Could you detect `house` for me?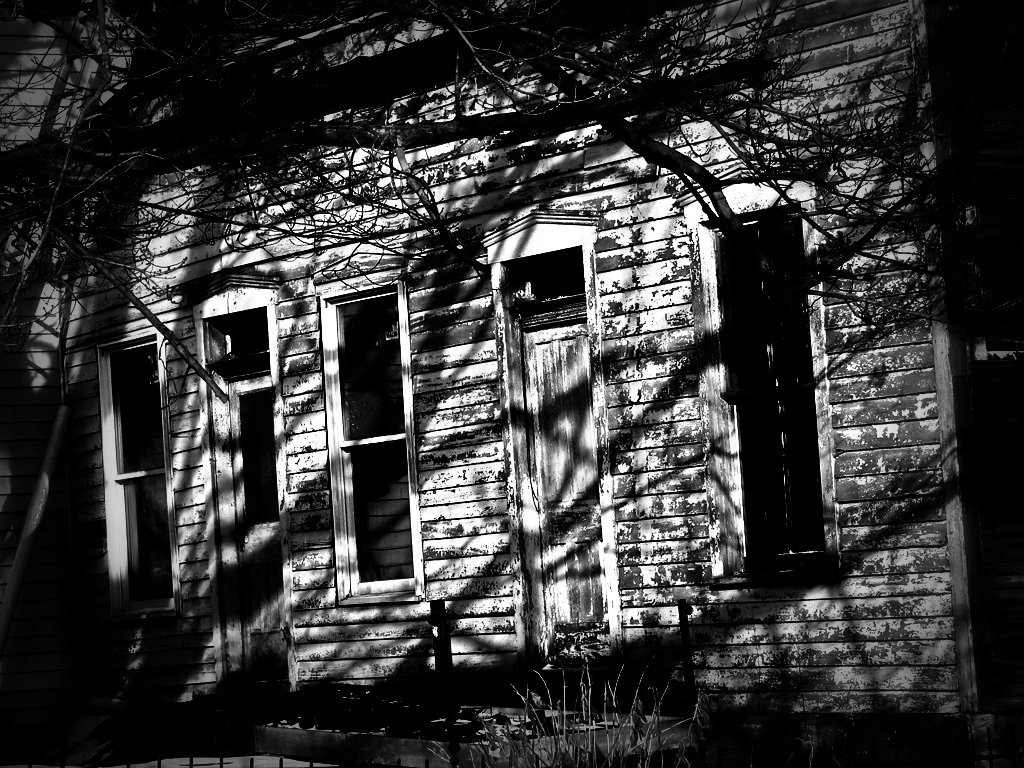
Detection result: (47, 40, 927, 747).
